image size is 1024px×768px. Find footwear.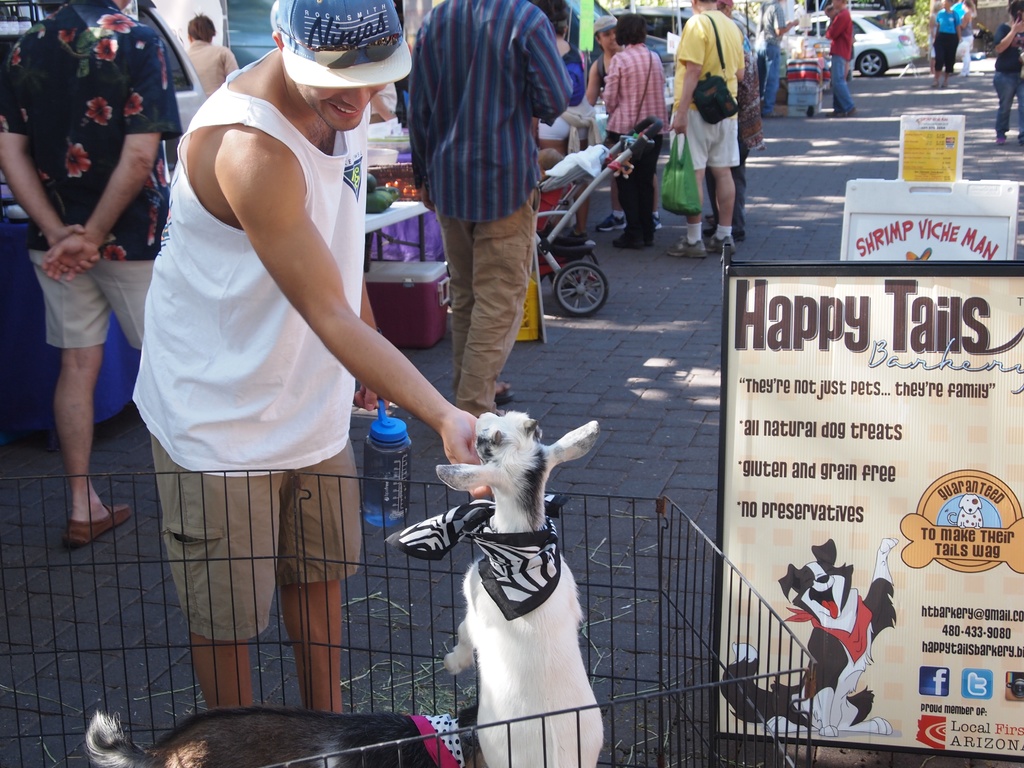
BBox(929, 81, 938, 87).
